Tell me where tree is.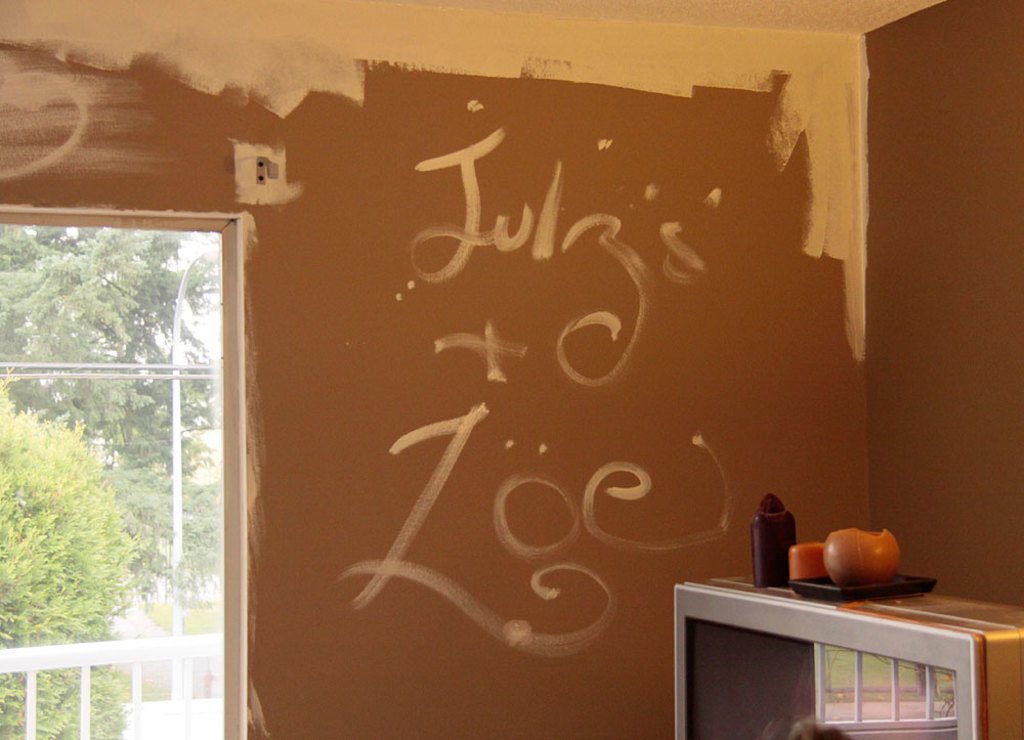
tree is at 0, 364, 146, 739.
